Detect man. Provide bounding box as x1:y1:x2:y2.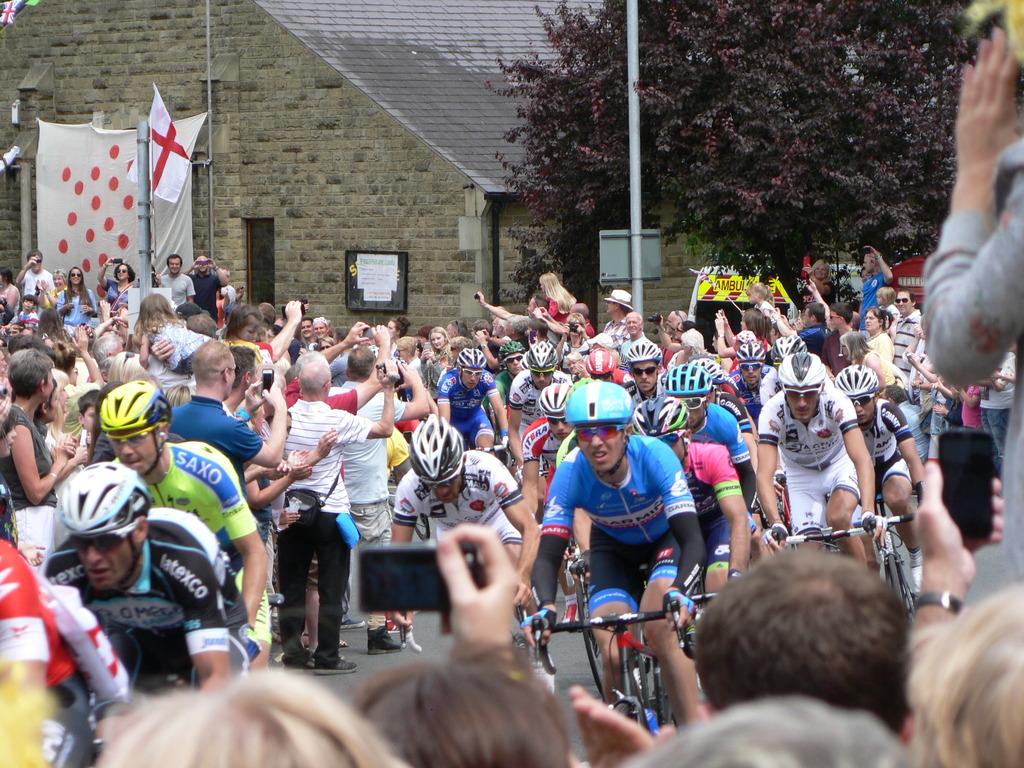
765:360:885:579.
